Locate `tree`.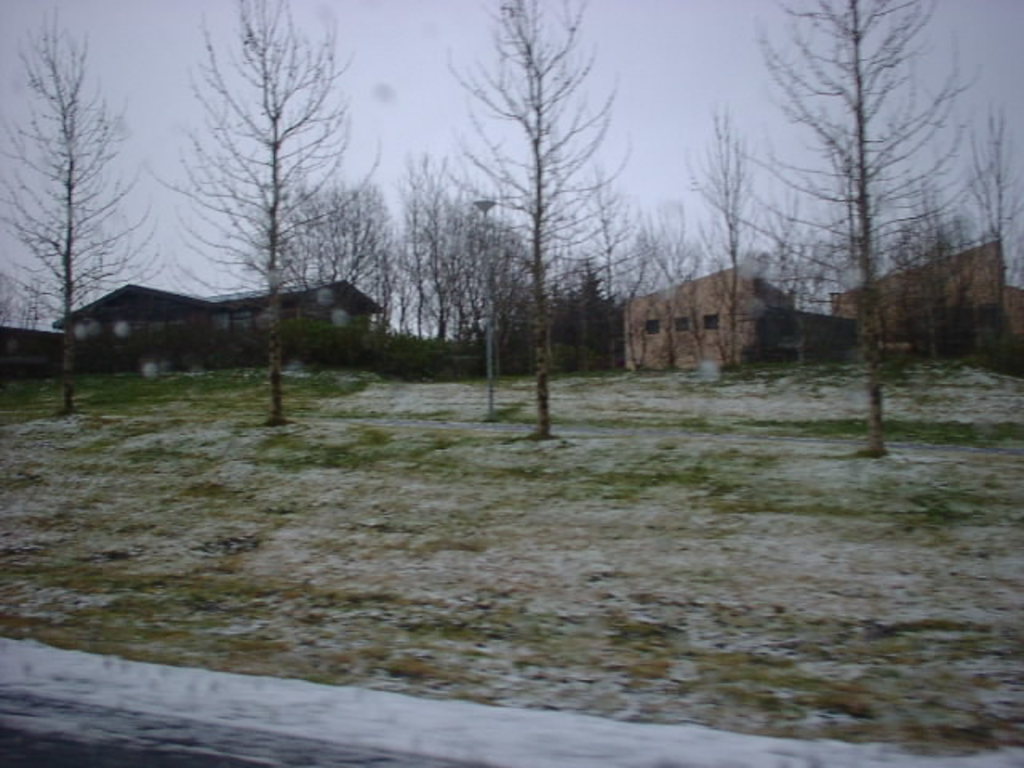
Bounding box: [445, 0, 621, 445].
